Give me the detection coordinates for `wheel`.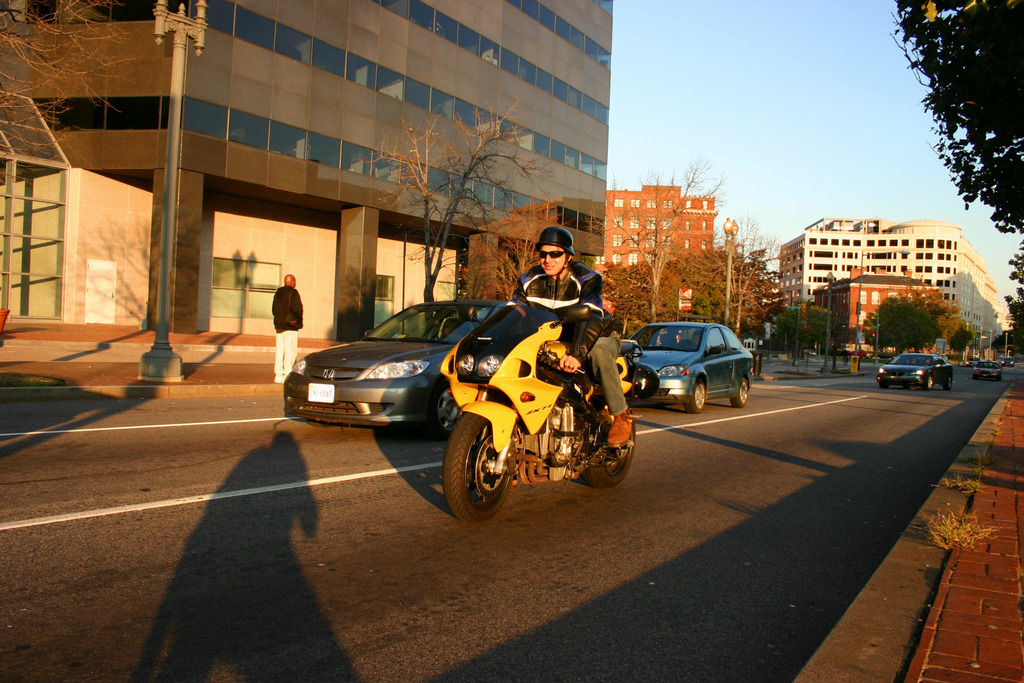
BBox(582, 406, 636, 489).
